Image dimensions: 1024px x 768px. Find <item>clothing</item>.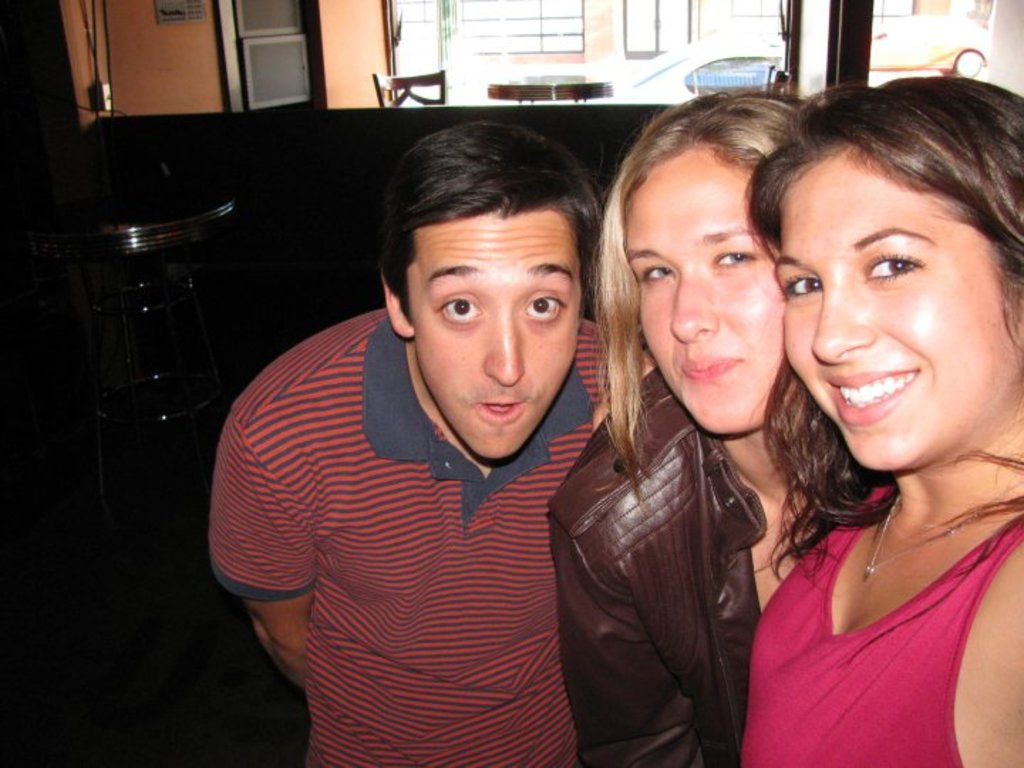
(left=725, top=488, right=1023, bottom=764).
